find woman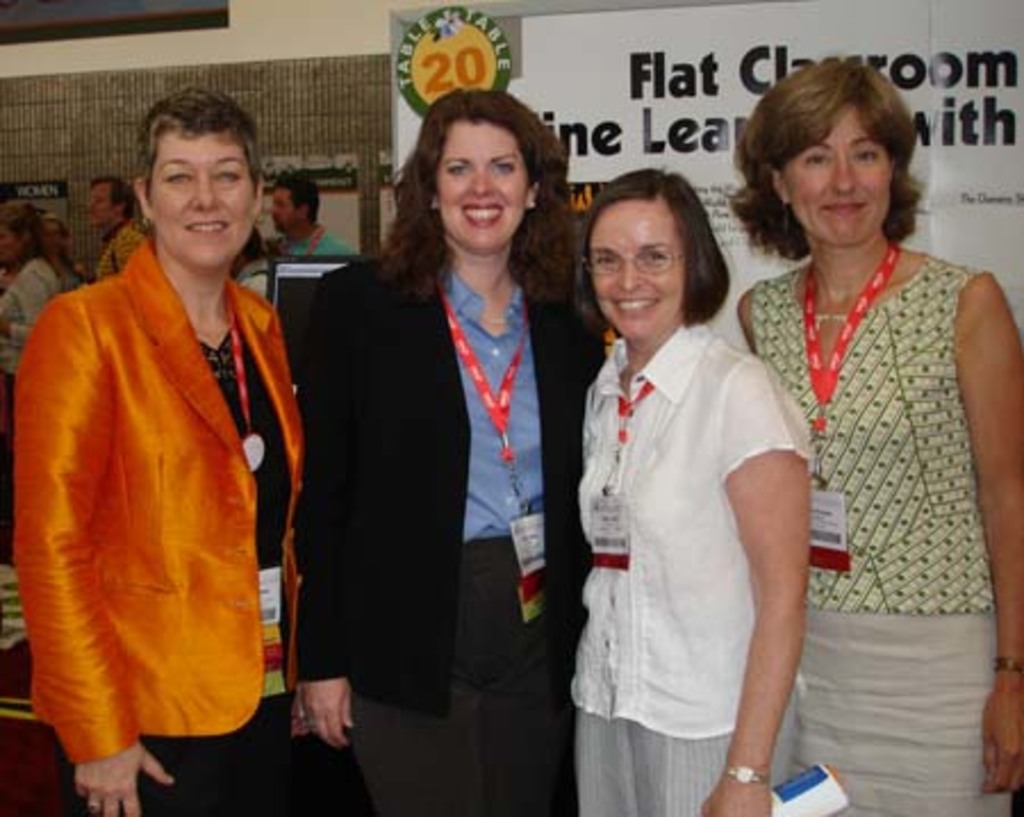
289:84:624:815
